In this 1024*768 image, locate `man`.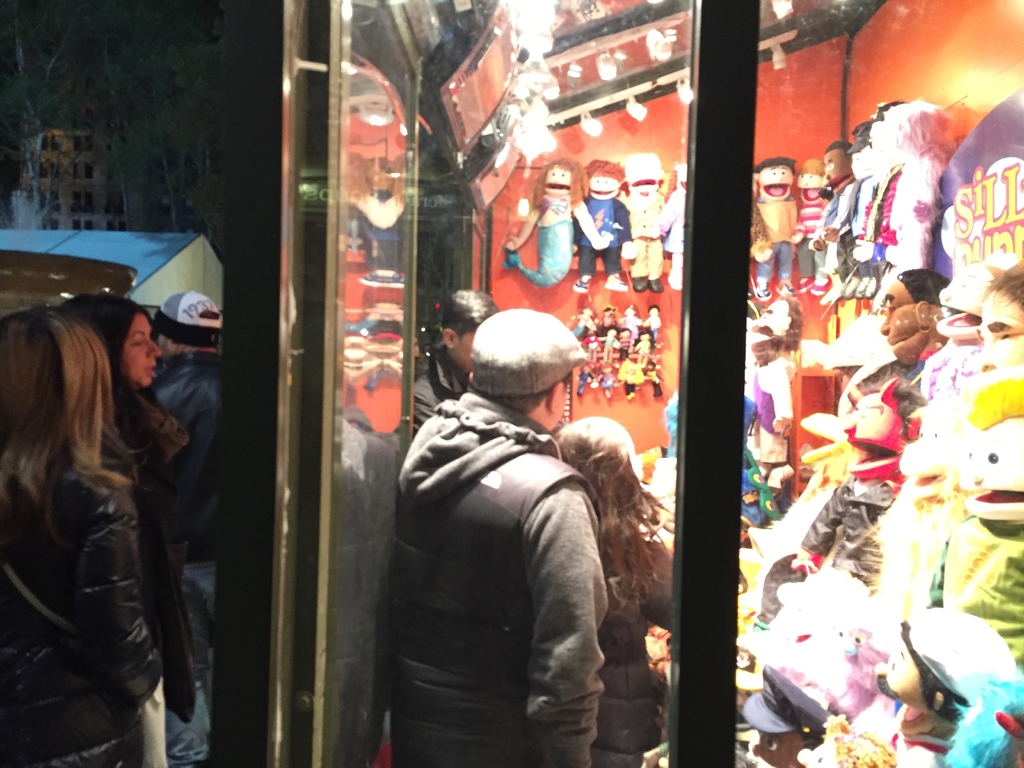
Bounding box: {"x1": 367, "y1": 280, "x2": 655, "y2": 767}.
